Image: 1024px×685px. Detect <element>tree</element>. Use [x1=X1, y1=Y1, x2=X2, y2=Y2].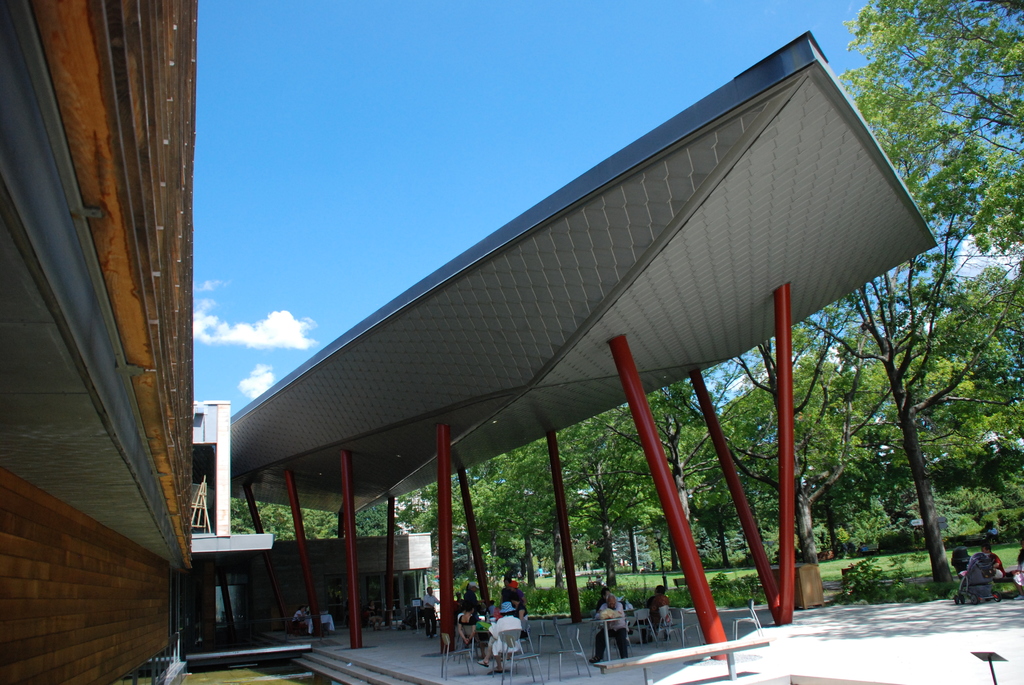
[x1=473, y1=455, x2=550, y2=578].
